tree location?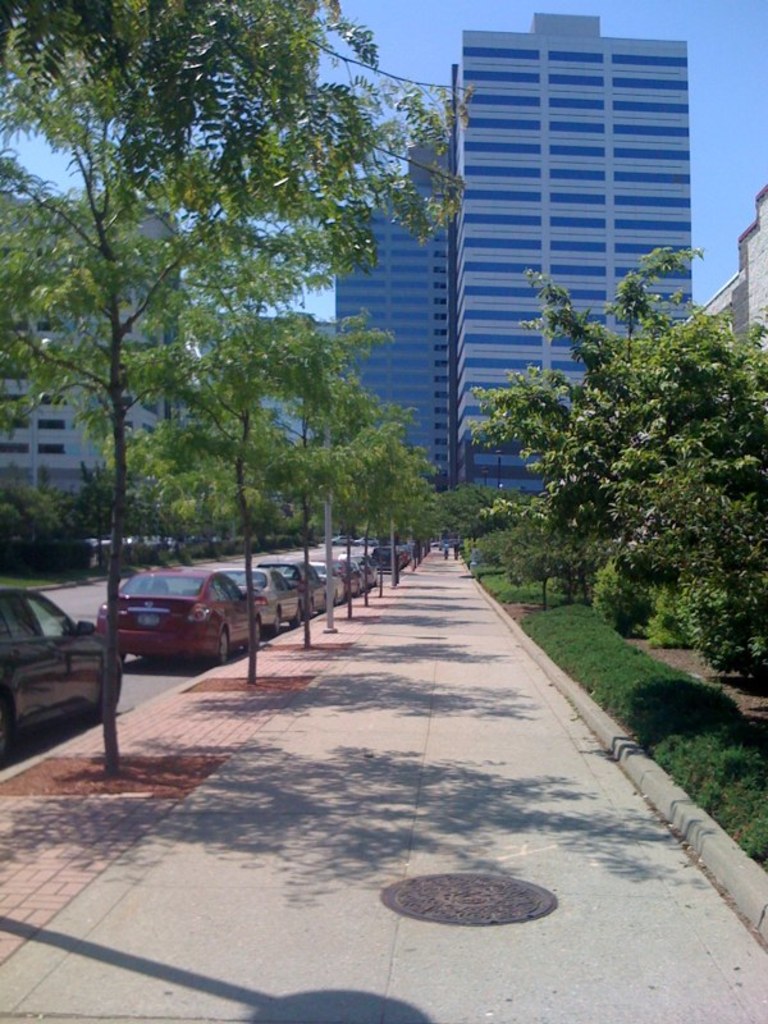
rect(458, 246, 767, 689)
